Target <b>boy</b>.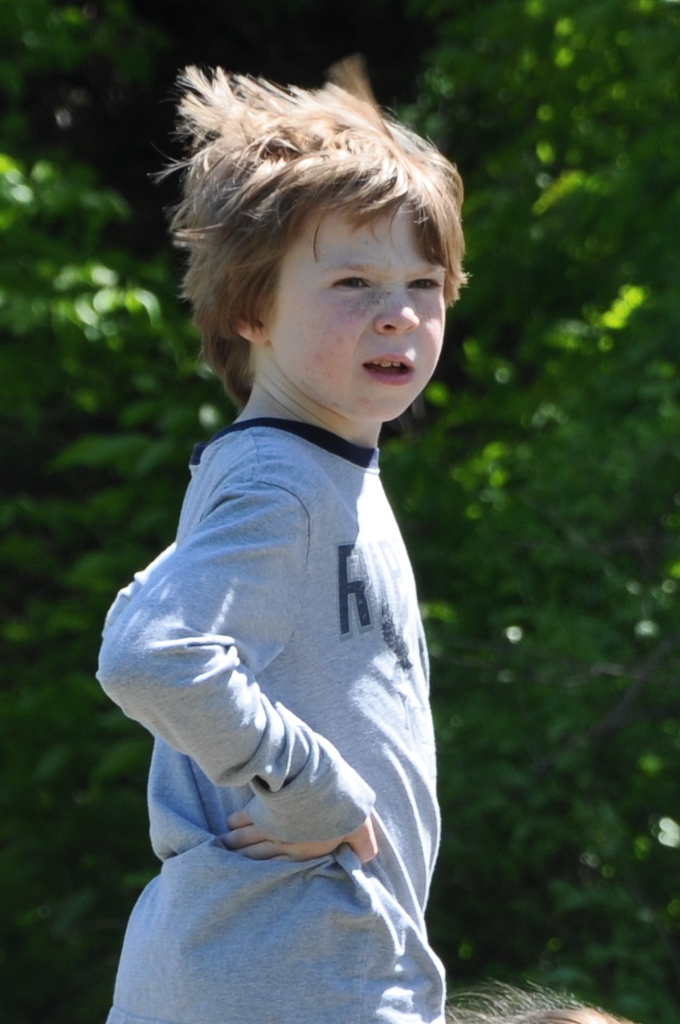
Target region: <region>98, 63, 457, 1023</region>.
